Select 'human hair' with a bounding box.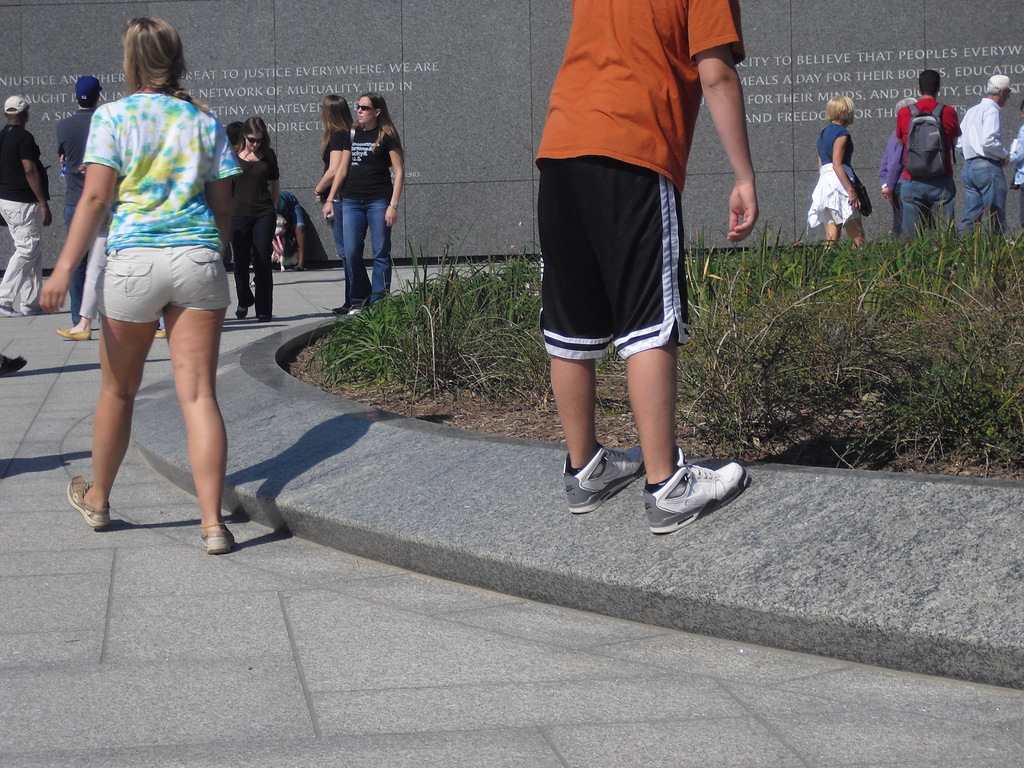
bbox=[75, 93, 100, 108].
